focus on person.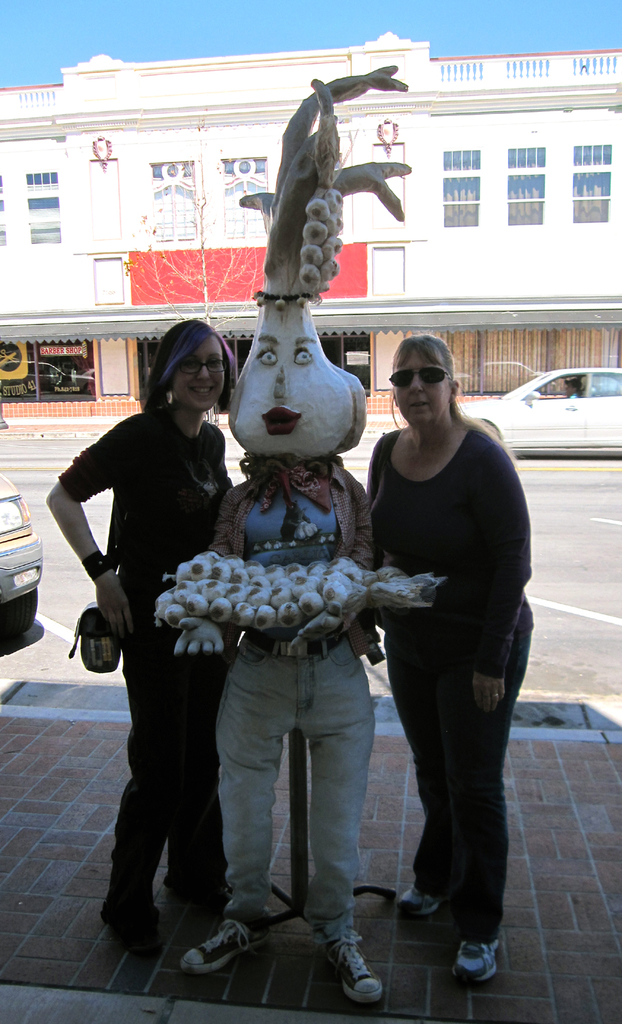
Focused at 179:295:387:1008.
